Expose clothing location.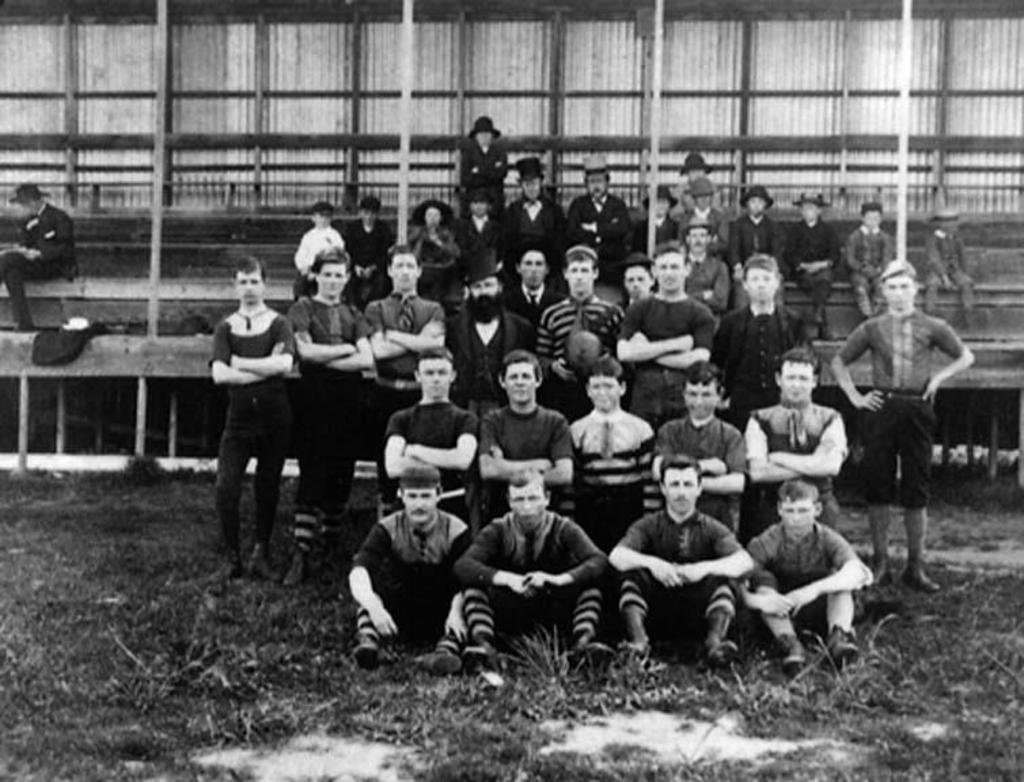
Exposed at box(748, 516, 868, 627).
